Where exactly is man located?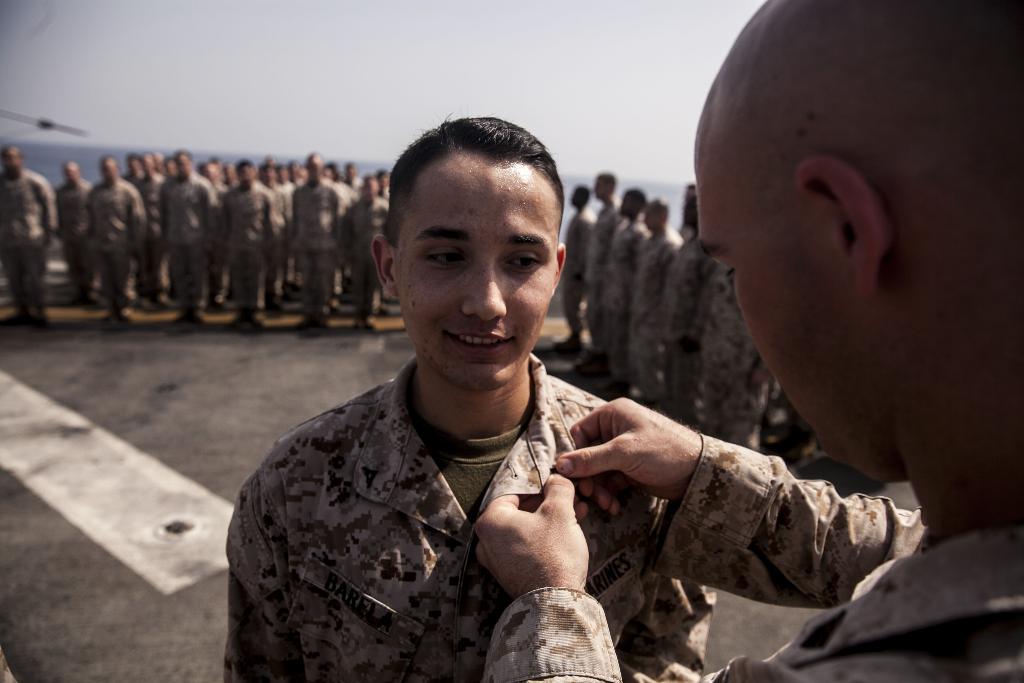
Its bounding box is (54,161,97,307).
